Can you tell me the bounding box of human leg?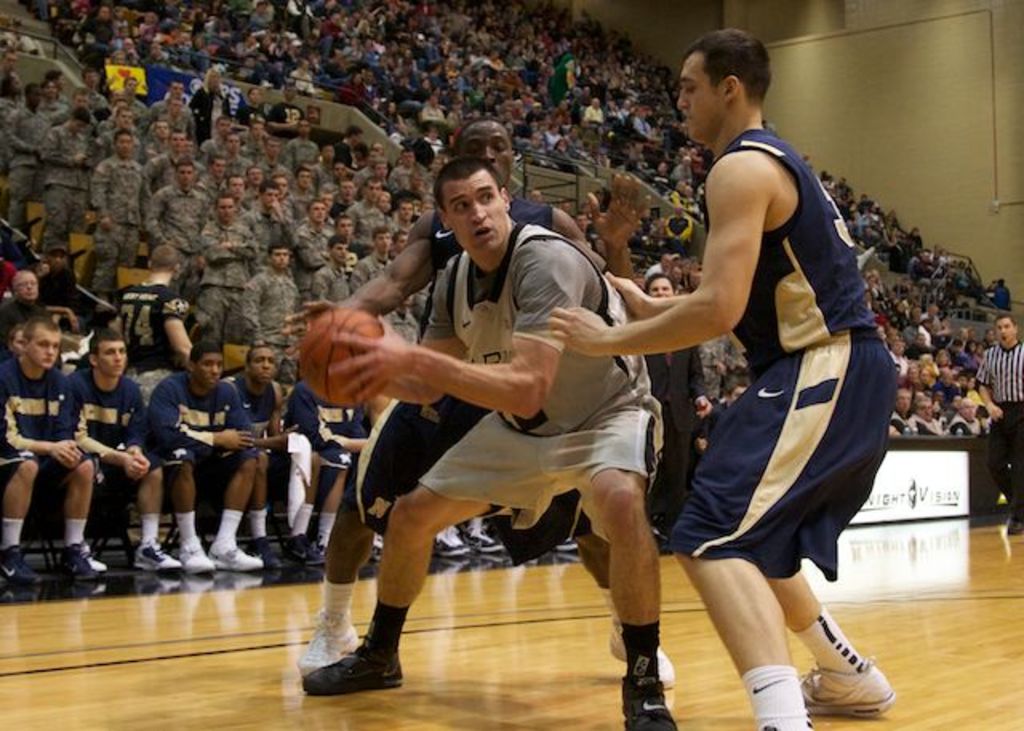
[x1=667, y1=350, x2=891, y2=729].
